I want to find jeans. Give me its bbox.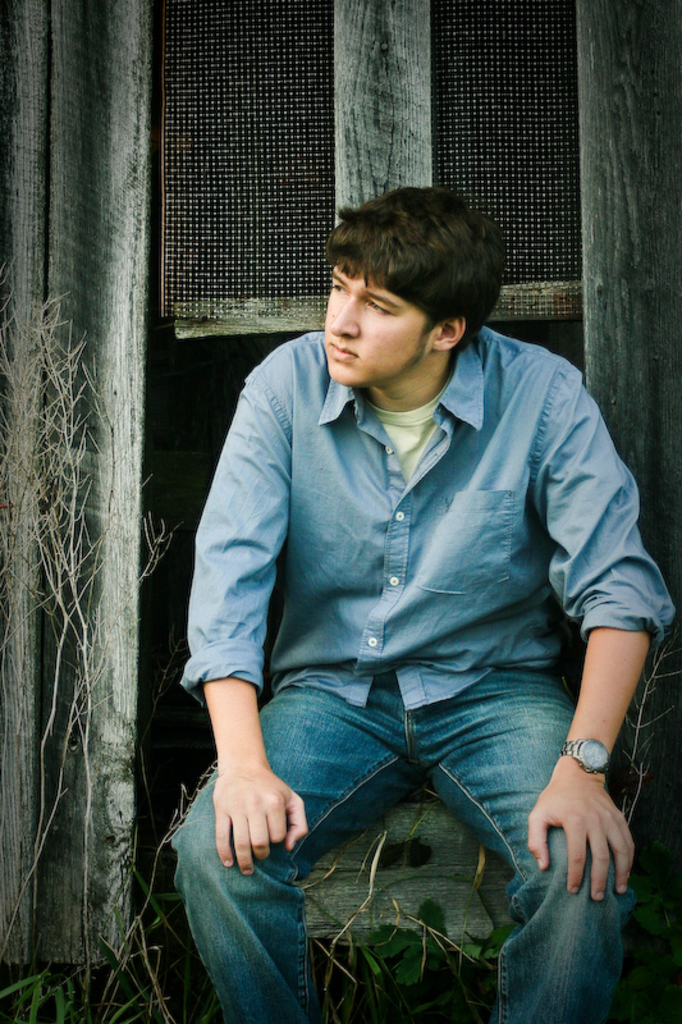
(x1=165, y1=667, x2=650, y2=1023).
